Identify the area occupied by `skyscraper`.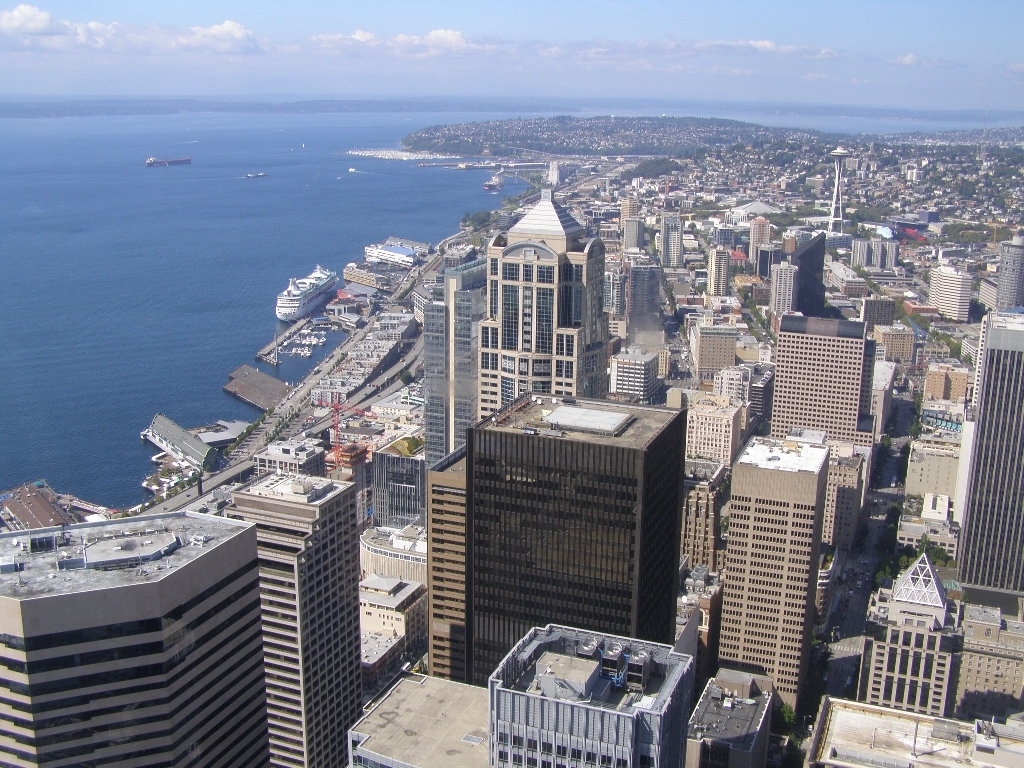
Area: left=399, top=369, right=706, bottom=694.
